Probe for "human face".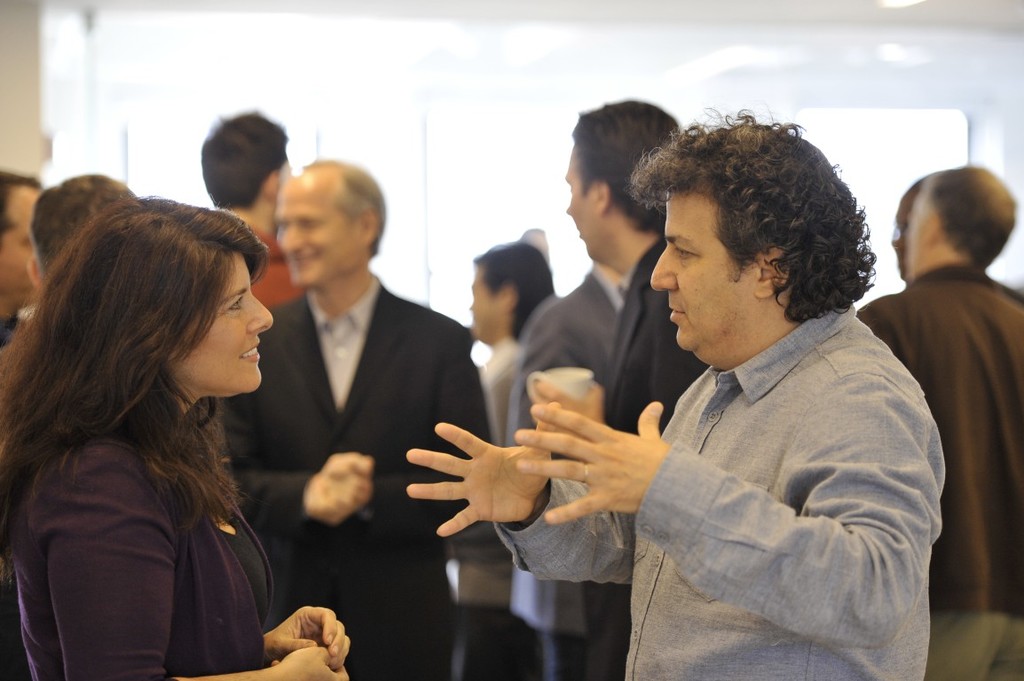
Probe result: [left=648, top=192, right=755, bottom=355].
